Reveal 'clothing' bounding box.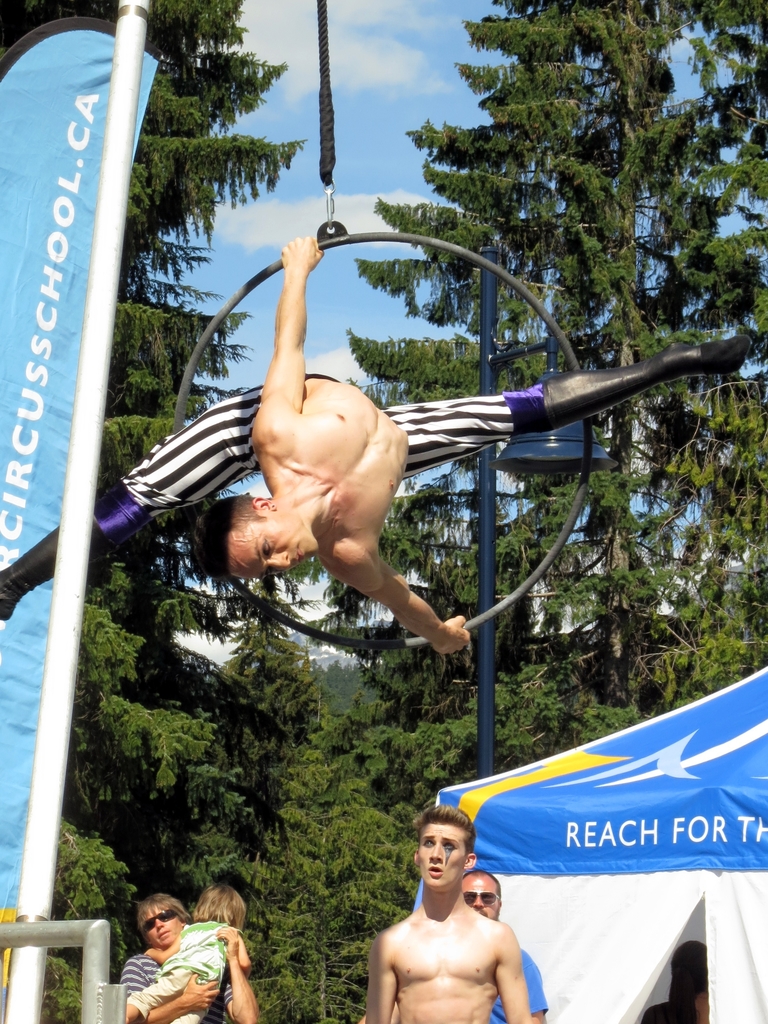
Revealed: (138,923,246,1020).
